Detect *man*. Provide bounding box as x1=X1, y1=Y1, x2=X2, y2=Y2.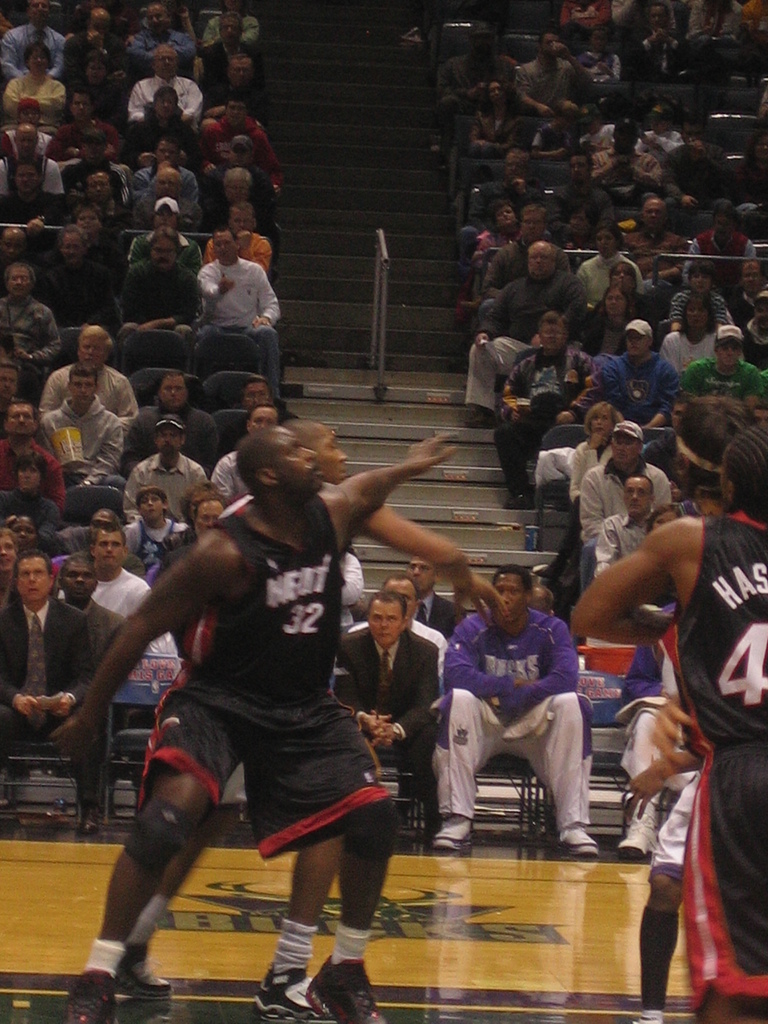
x1=2, y1=0, x2=70, y2=80.
